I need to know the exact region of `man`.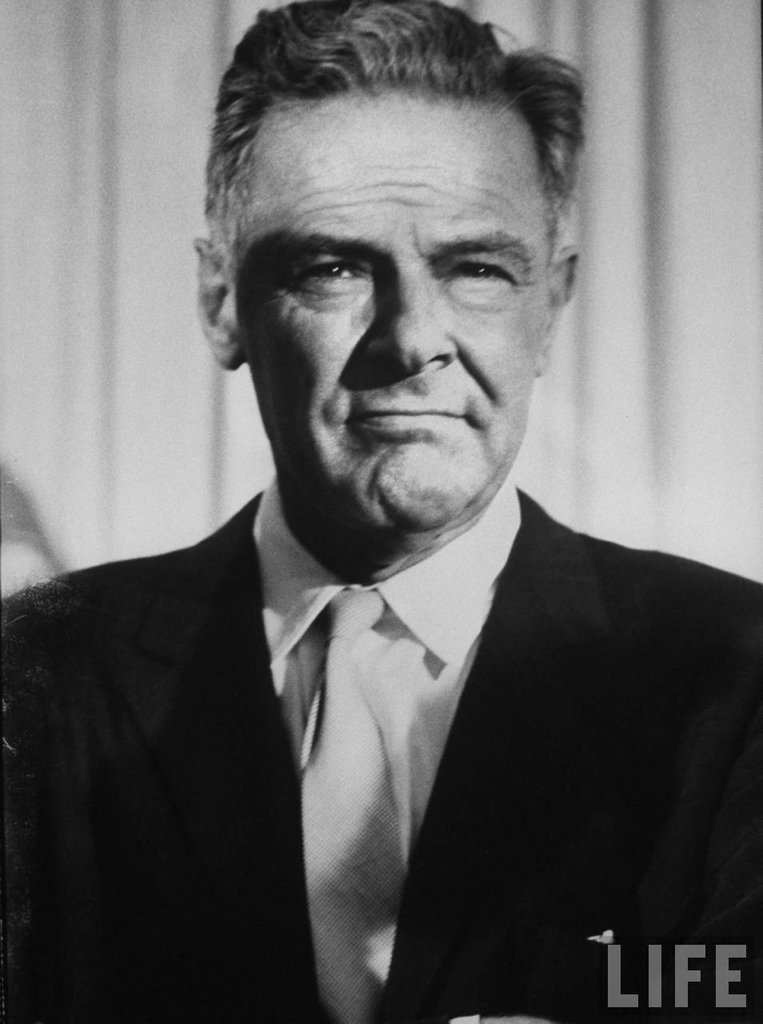
Region: left=0, top=20, right=762, bottom=1013.
